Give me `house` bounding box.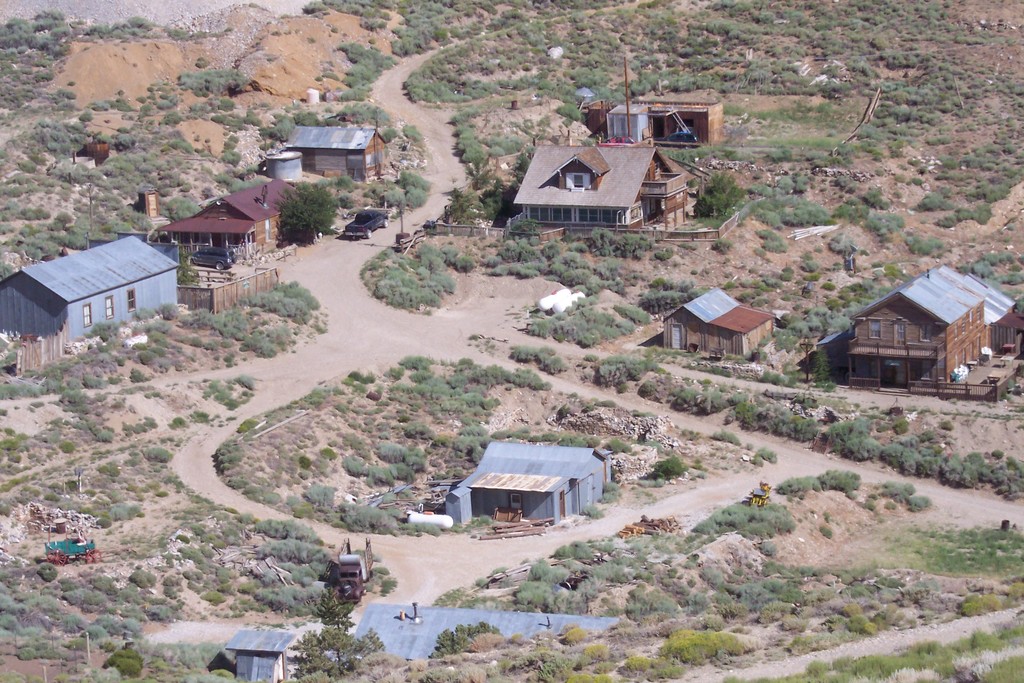
box=[834, 256, 1015, 383].
